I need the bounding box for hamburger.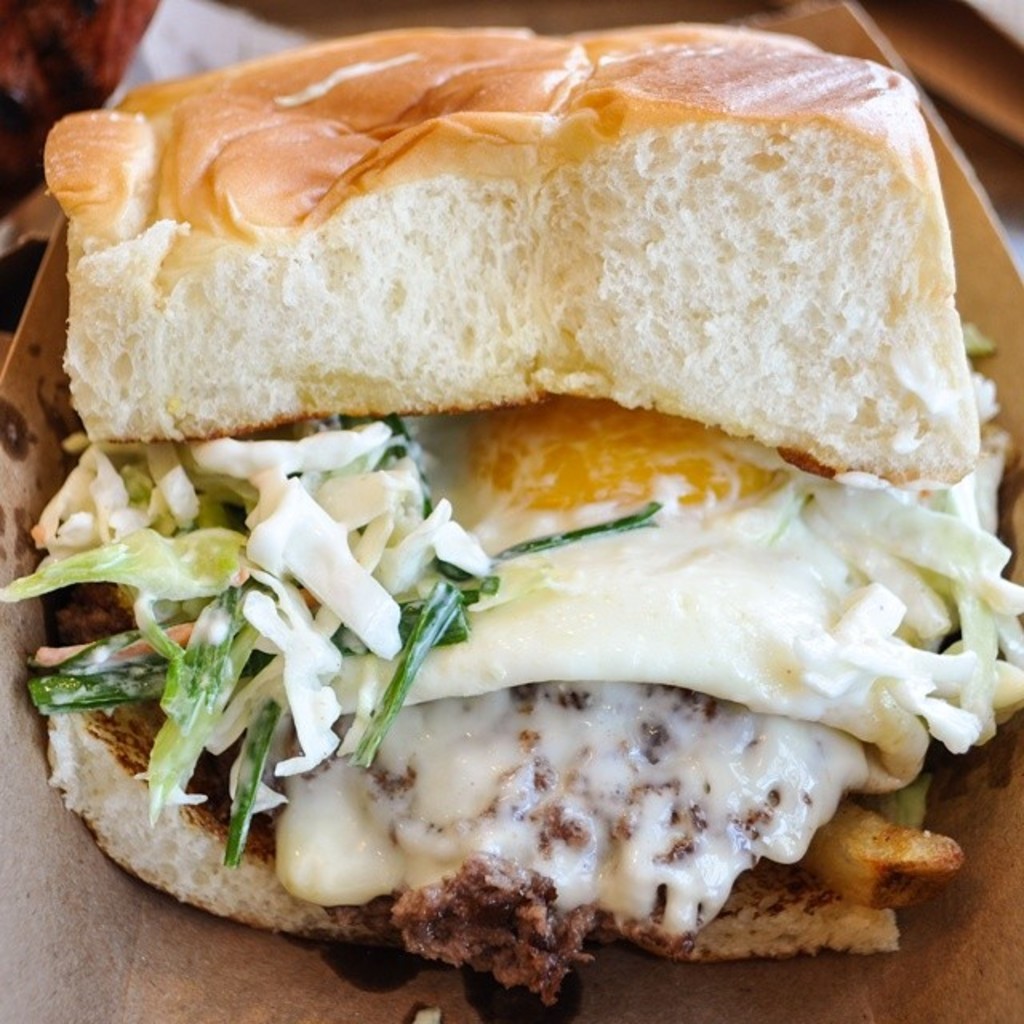
Here it is: bbox(0, 21, 1022, 1005).
